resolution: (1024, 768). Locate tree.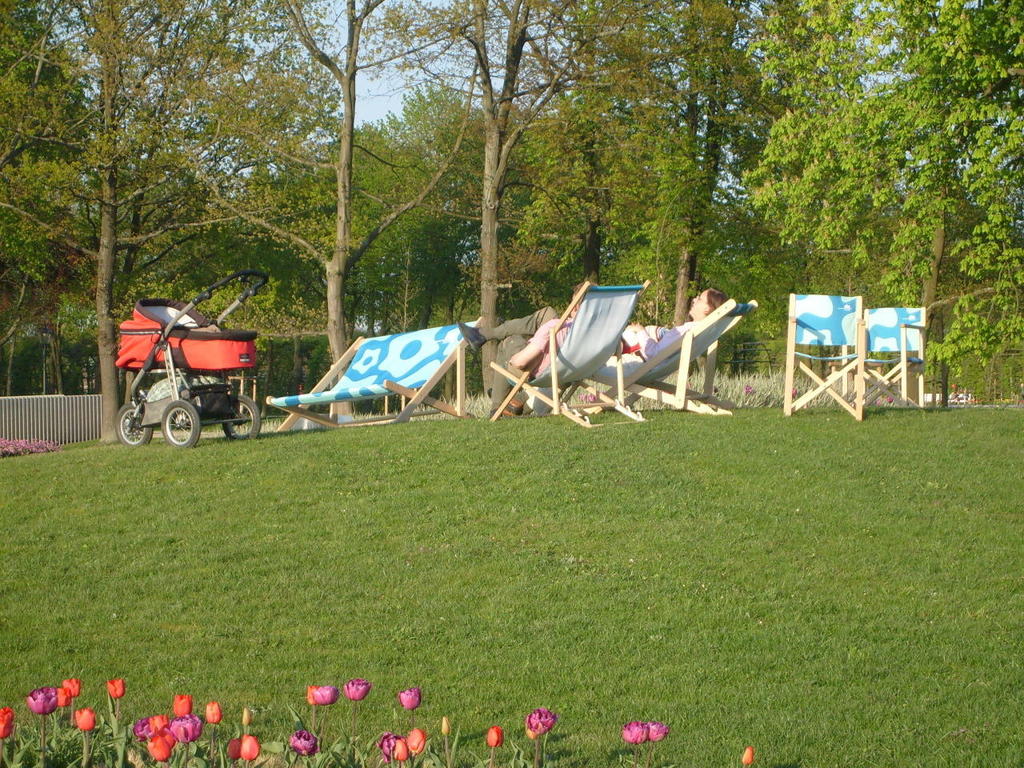
l=0, t=0, r=253, b=445.
